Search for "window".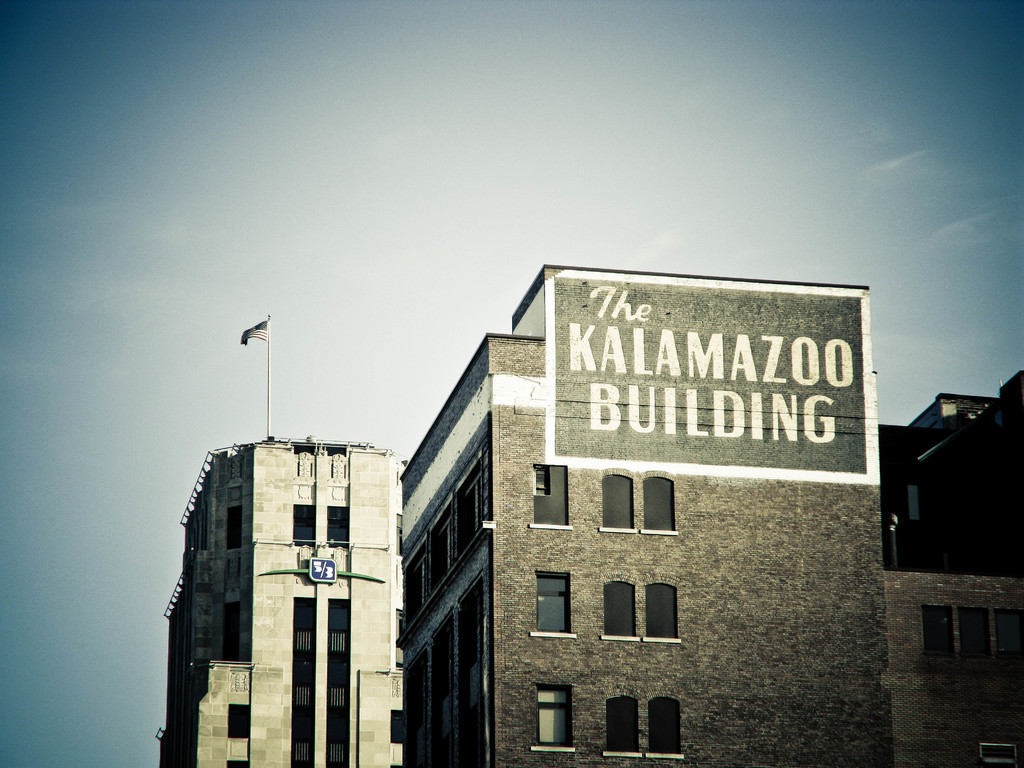
Found at 527/461/570/531.
